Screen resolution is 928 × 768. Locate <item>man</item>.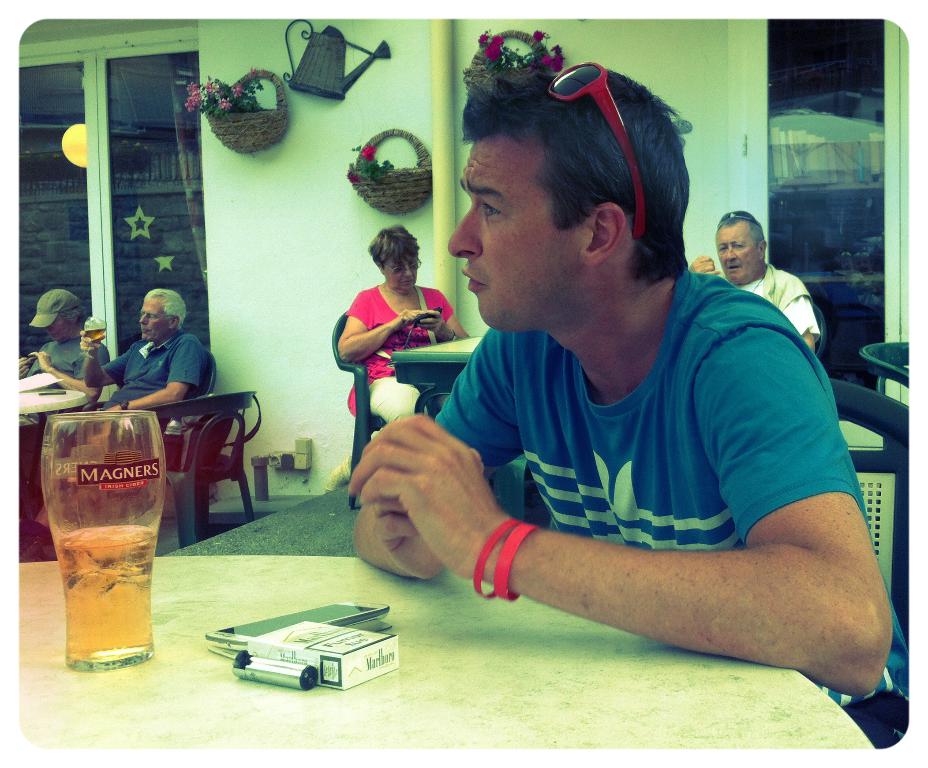
locate(14, 285, 212, 567).
